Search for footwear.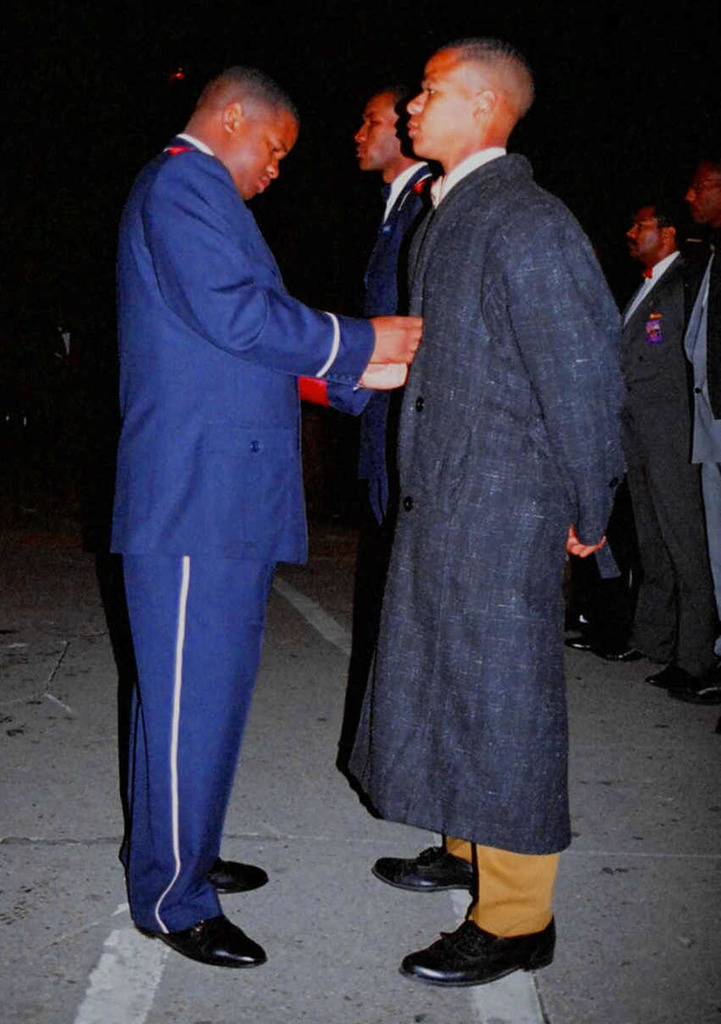
Found at {"x1": 374, "y1": 843, "x2": 478, "y2": 891}.
